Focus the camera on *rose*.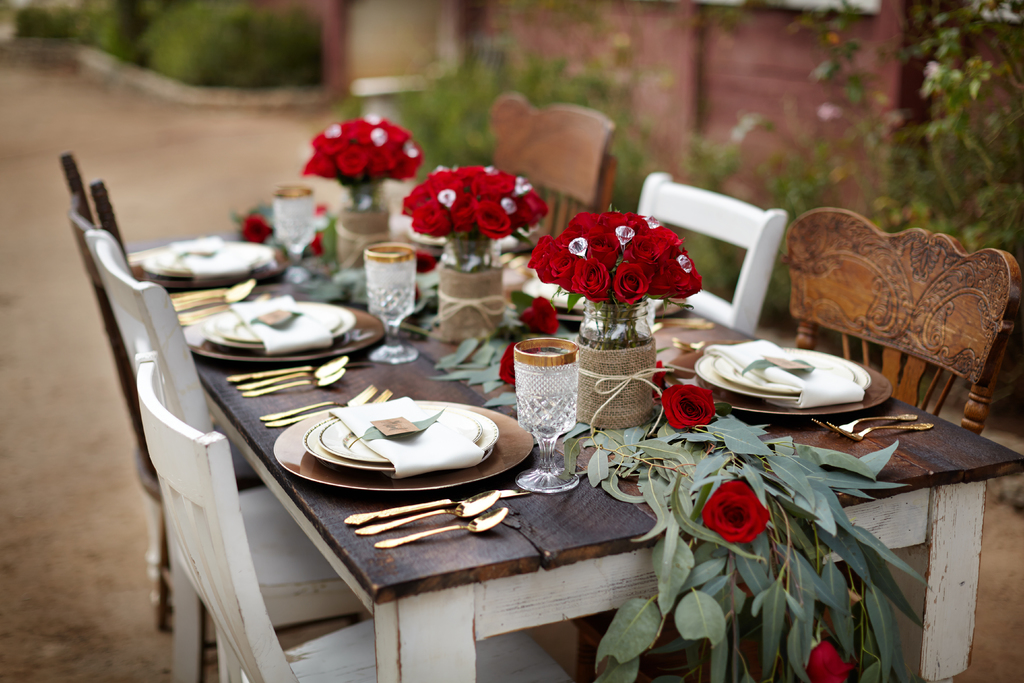
Focus region: detection(495, 342, 540, 384).
